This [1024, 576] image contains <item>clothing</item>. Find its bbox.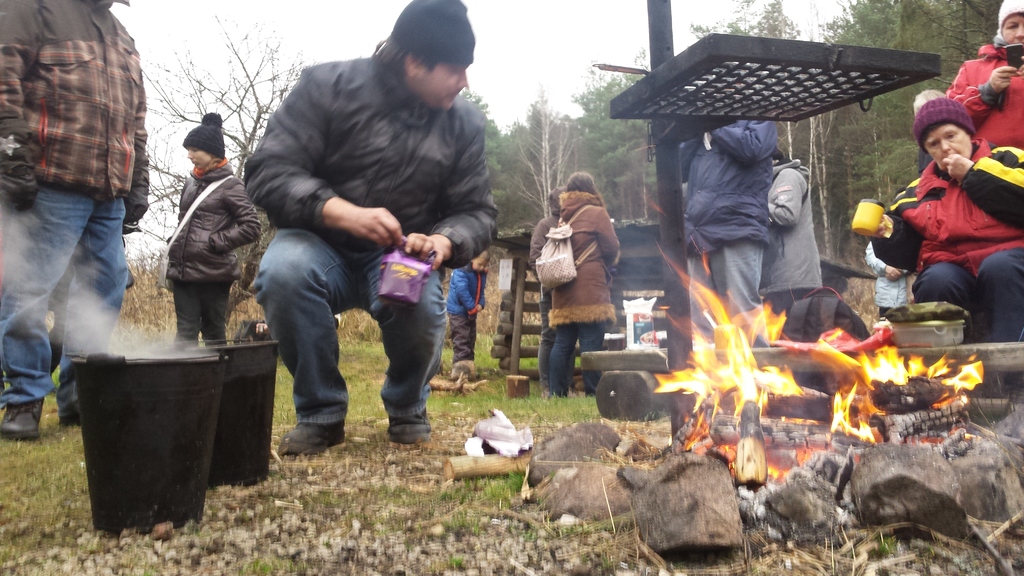
x1=767, y1=175, x2=821, y2=316.
